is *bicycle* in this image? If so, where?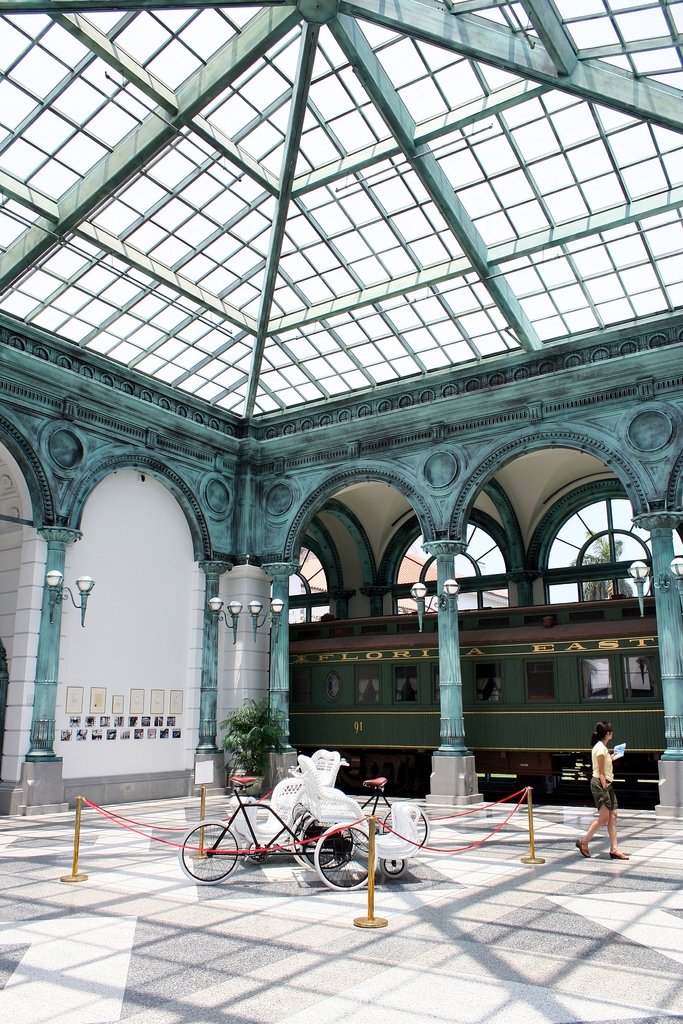
Yes, at 181, 781, 389, 898.
